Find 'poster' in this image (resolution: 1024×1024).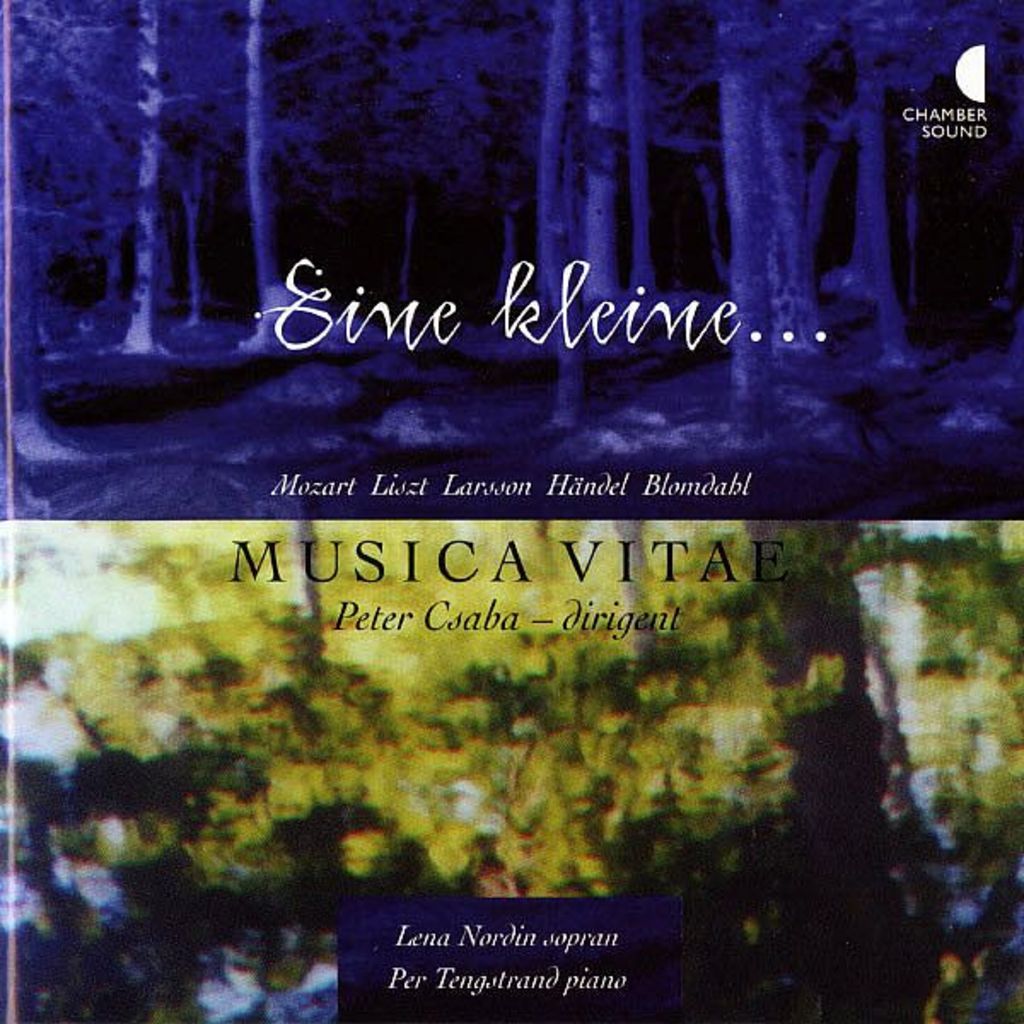
region(0, 0, 1022, 1022).
